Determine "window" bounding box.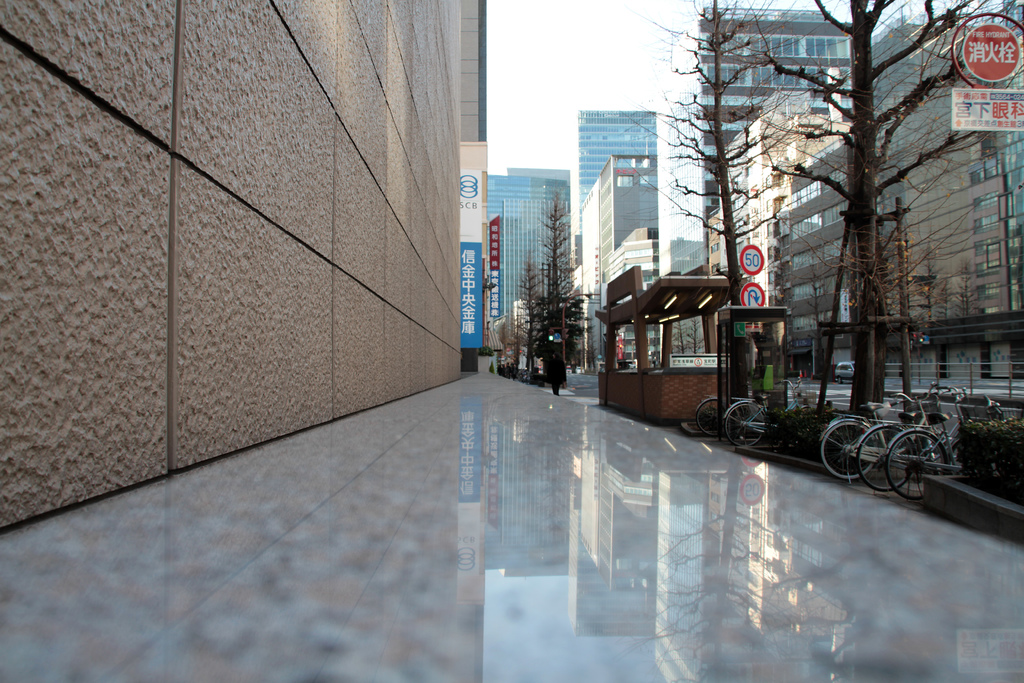
Determined: bbox=[825, 199, 850, 221].
